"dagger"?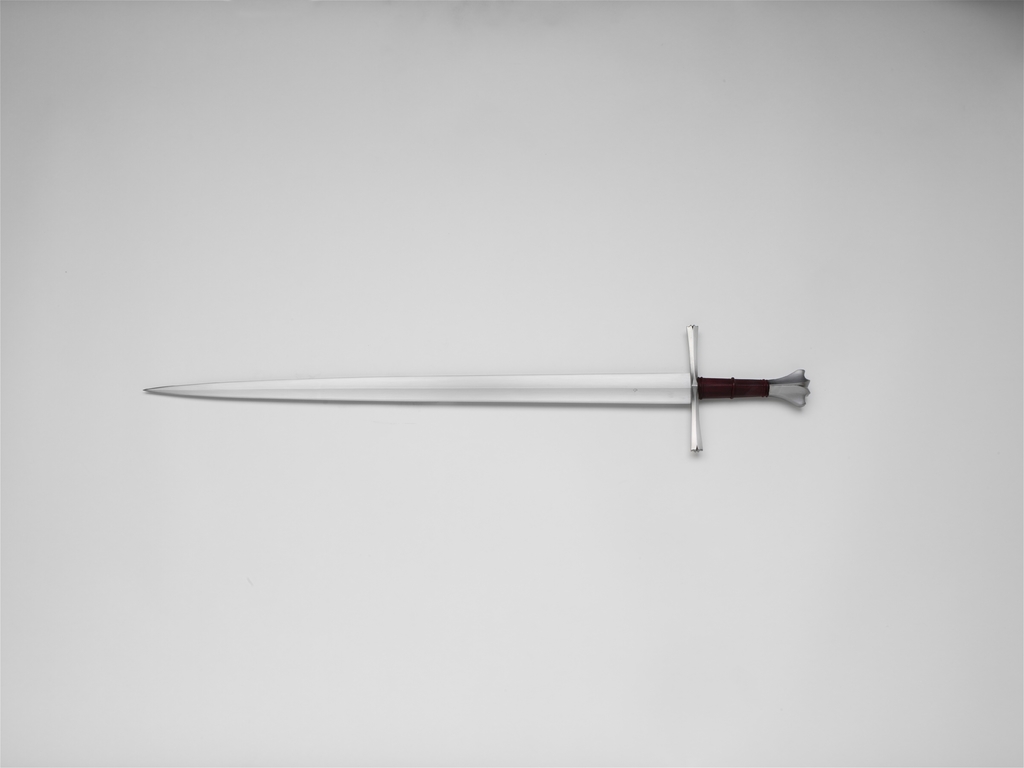
(left=140, top=323, right=816, bottom=454)
